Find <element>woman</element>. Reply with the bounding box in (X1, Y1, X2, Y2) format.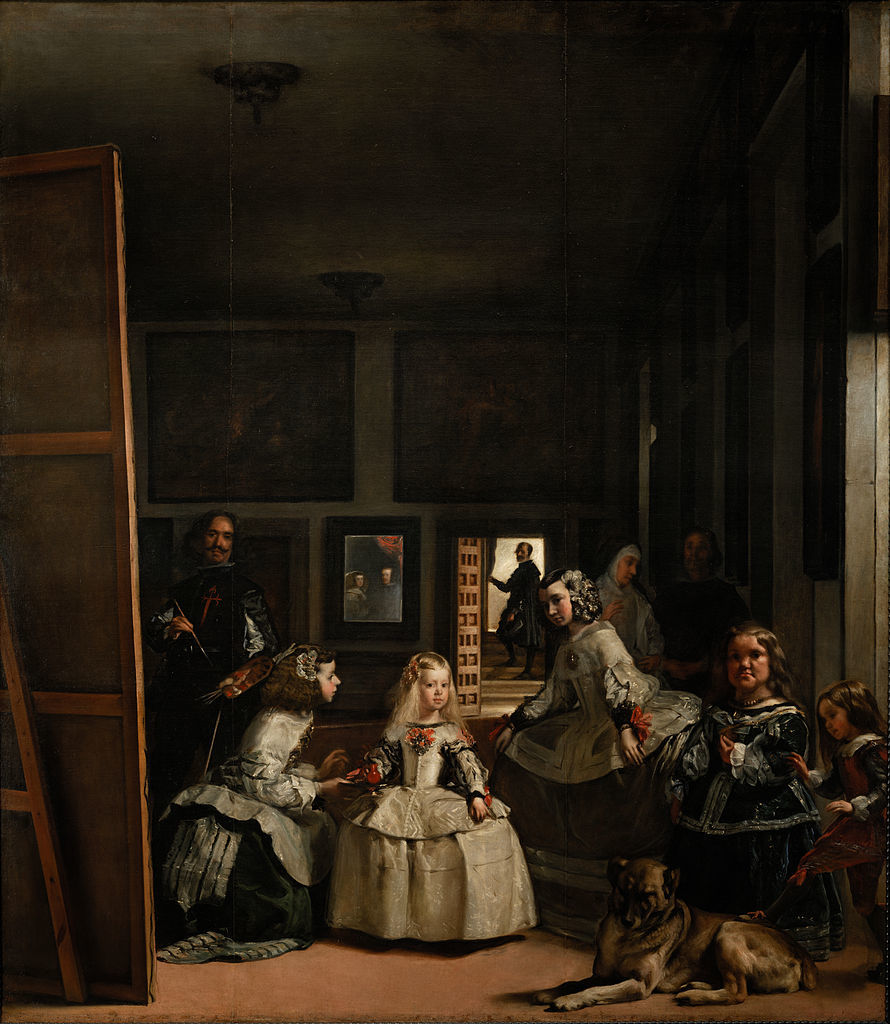
(143, 637, 361, 971).
